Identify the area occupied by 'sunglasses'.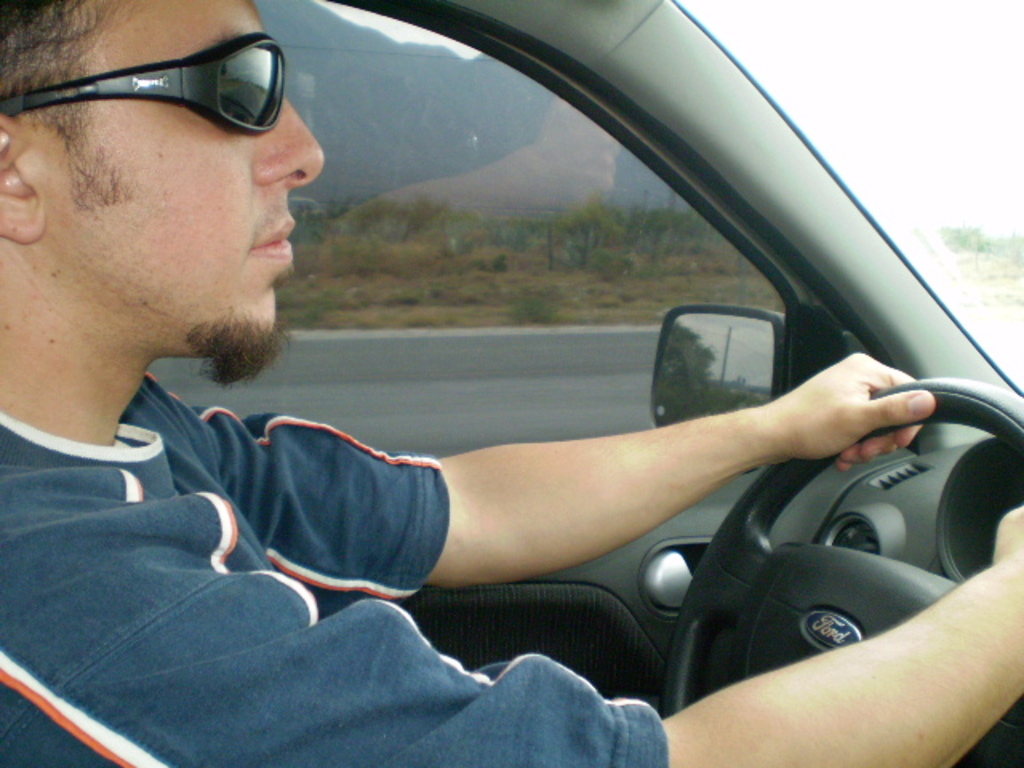
Area: x1=0, y1=32, x2=285, y2=134.
